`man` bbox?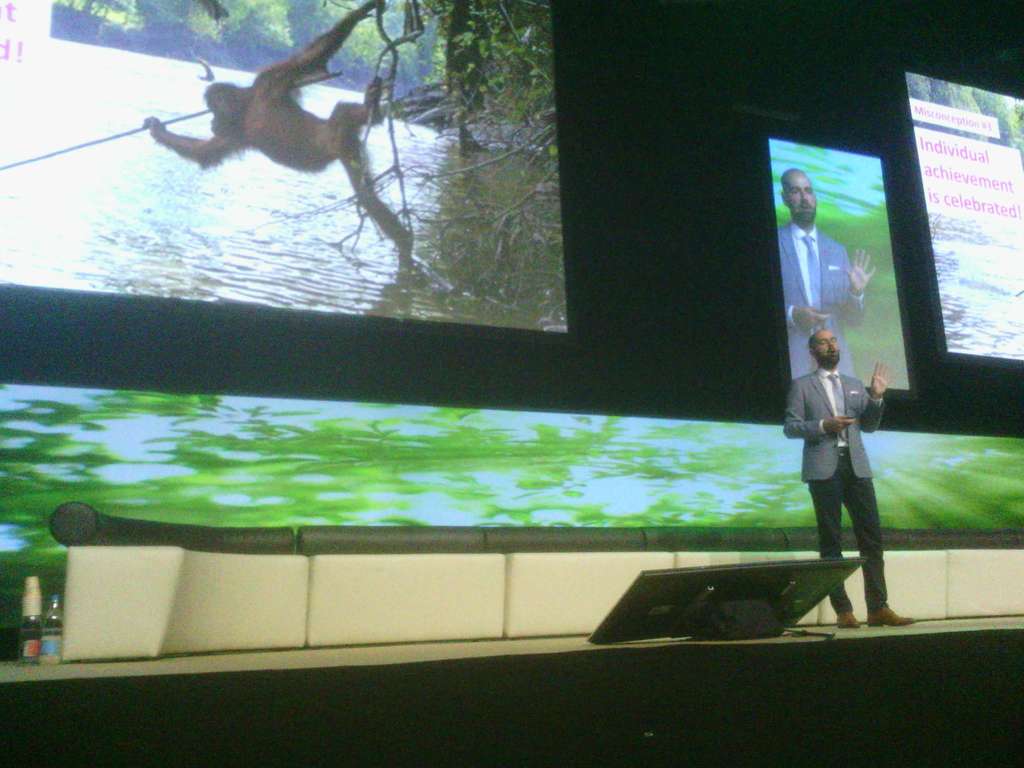
box(781, 330, 917, 630)
